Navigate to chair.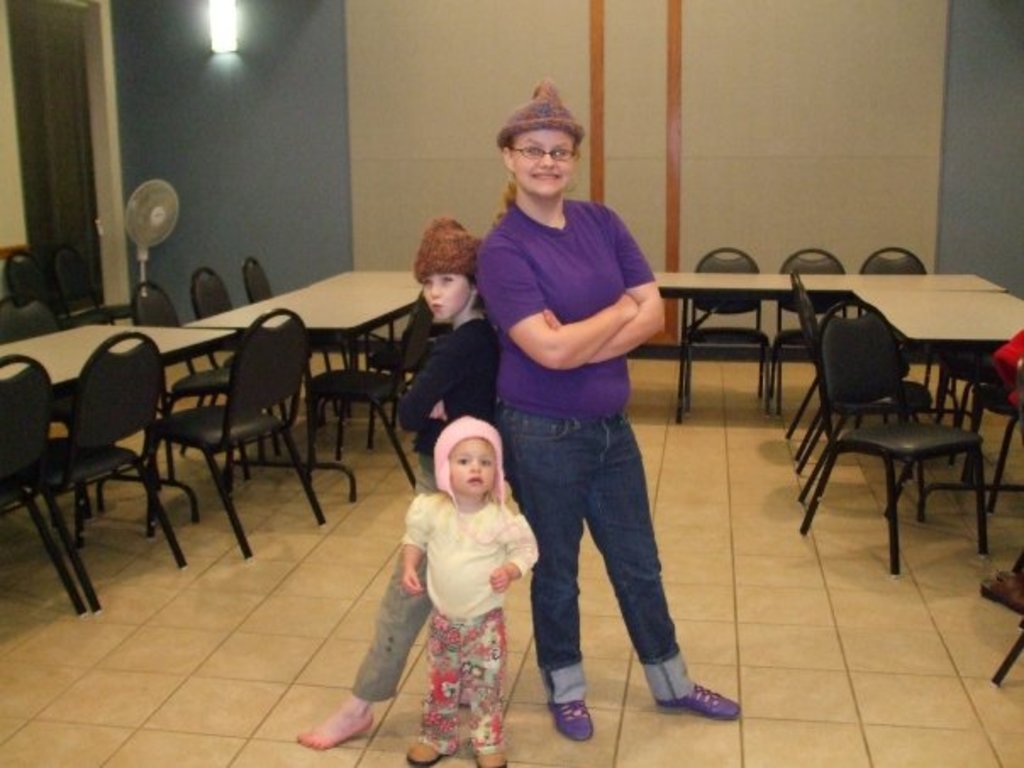
Navigation target: region(192, 264, 312, 444).
